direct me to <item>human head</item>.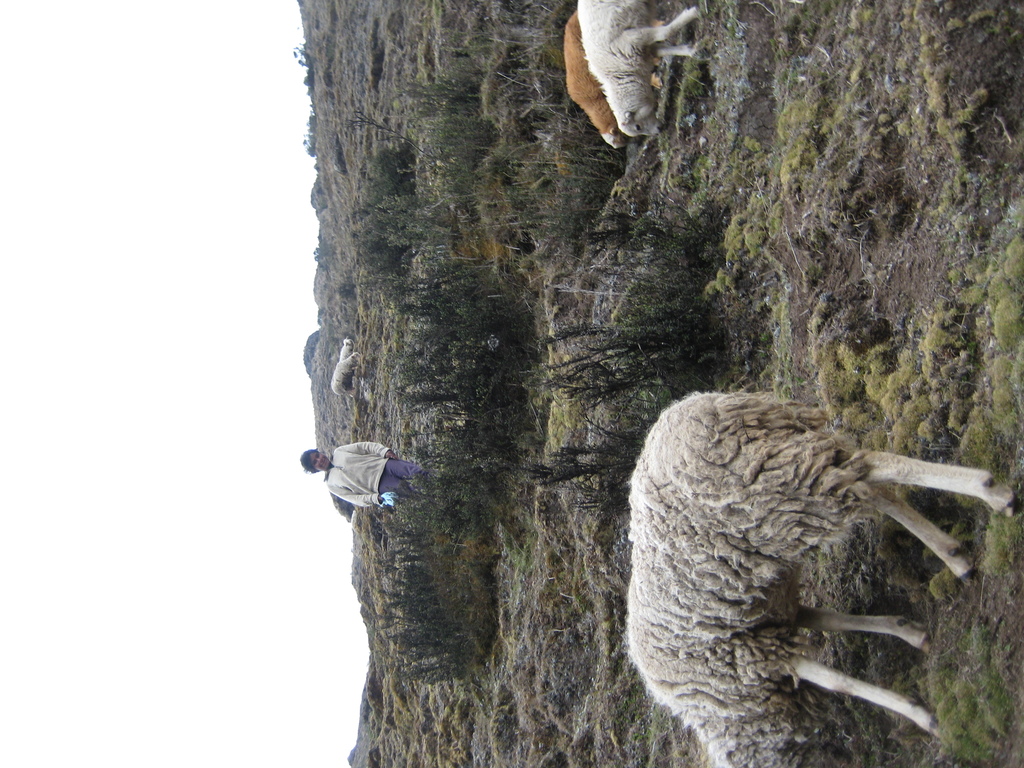
Direction: (left=301, top=449, right=333, bottom=472).
